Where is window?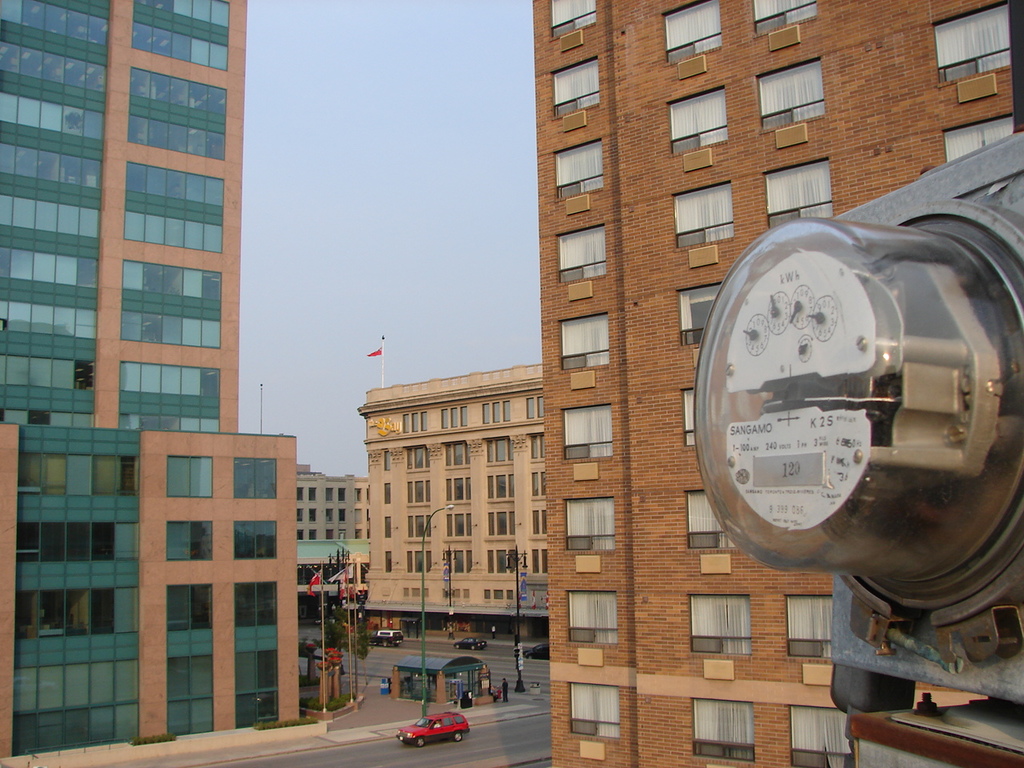
left=679, top=282, right=719, bottom=342.
